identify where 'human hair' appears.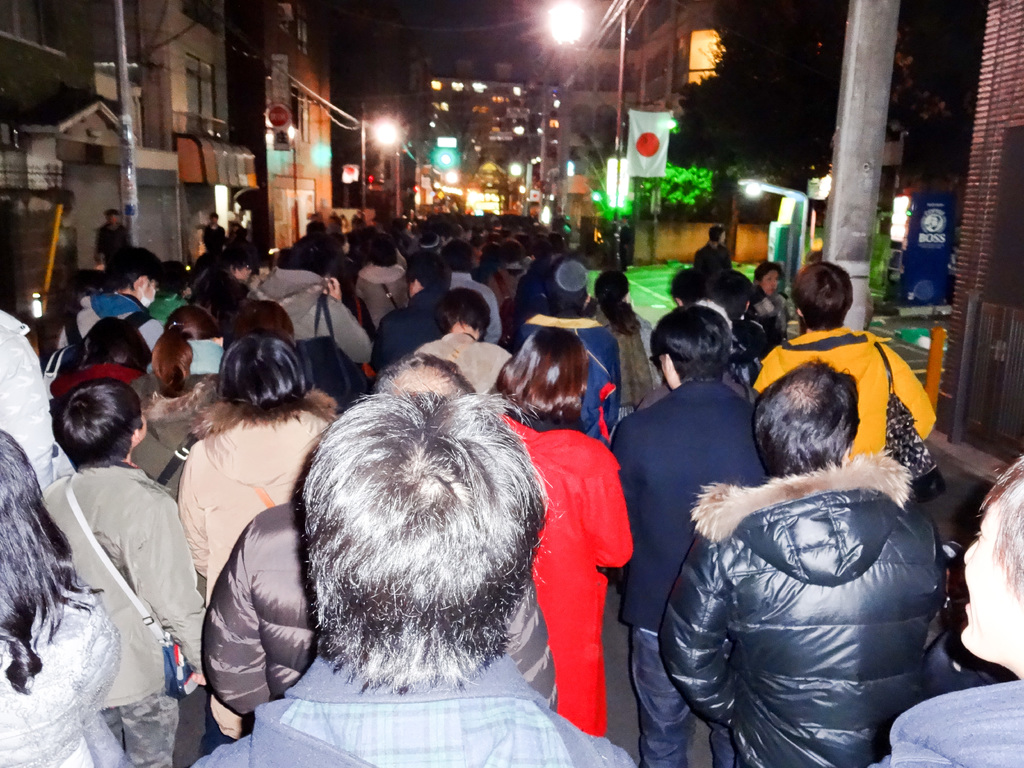
Appears at [x1=0, y1=427, x2=107, y2=701].
